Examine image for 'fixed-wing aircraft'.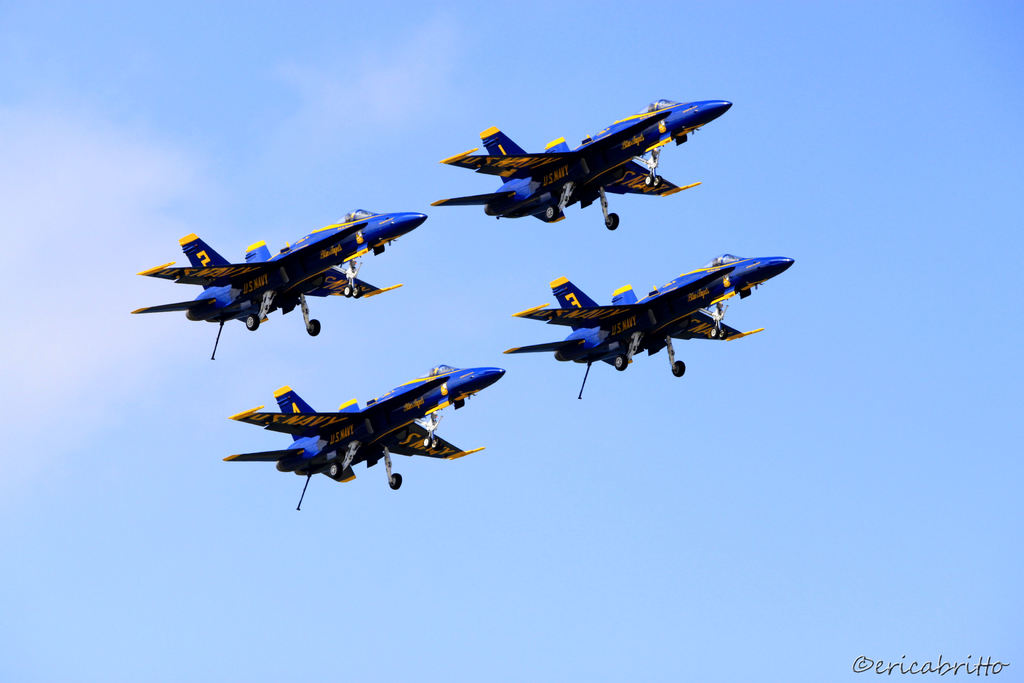
Examination result: {"x1": 223, "y1": 364, "x2": 508, "y2": 511}.
